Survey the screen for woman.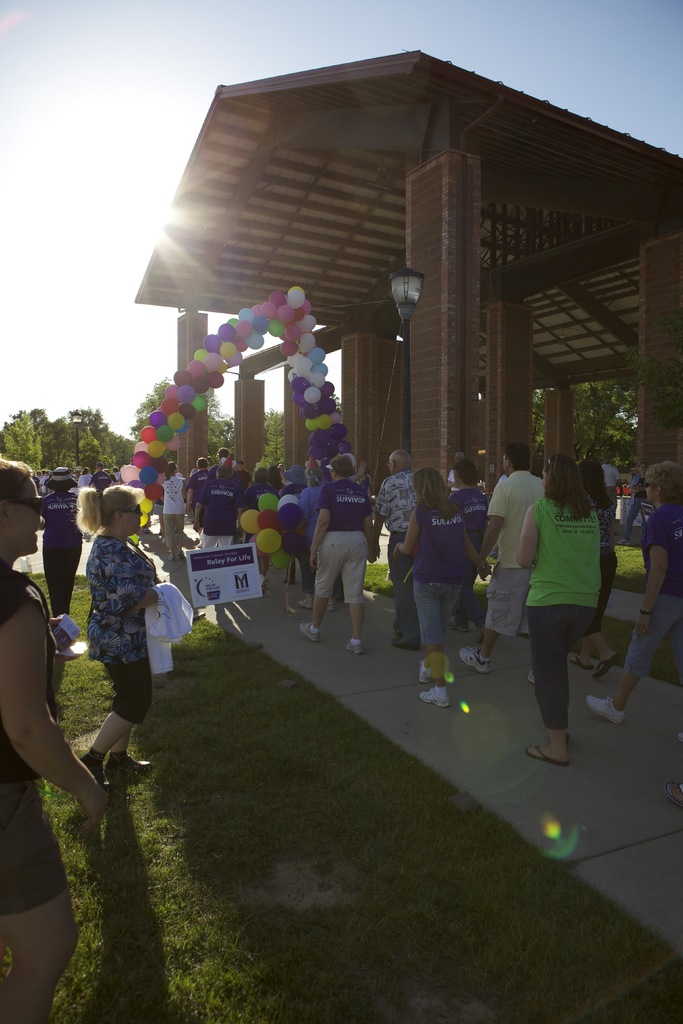
Survey found: (616,461,650,543).
